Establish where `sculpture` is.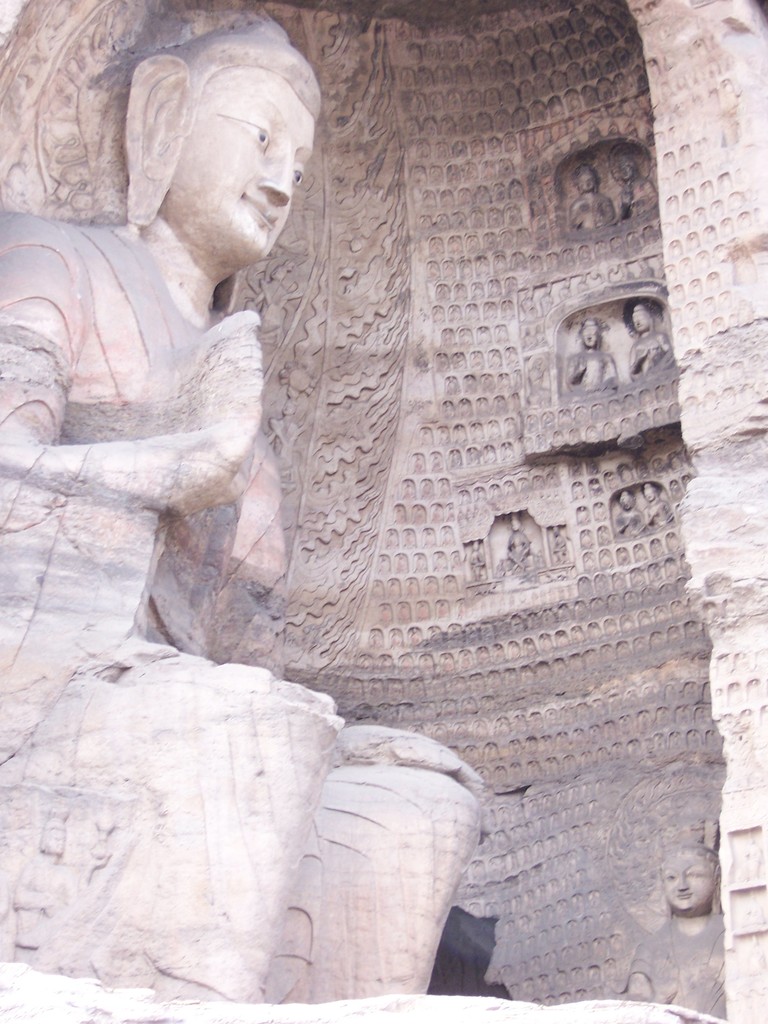
Established at <region>36, 35, 551, 924</region>.
